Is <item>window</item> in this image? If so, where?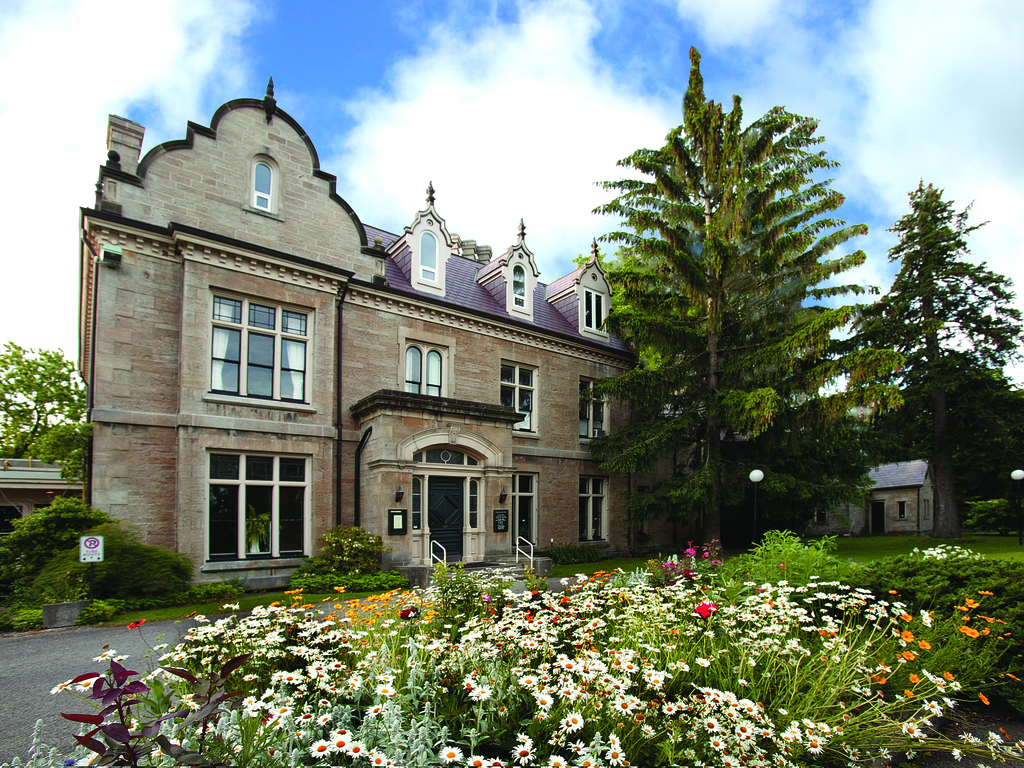
Yes, at [left=515, top=471, right=538, bottom=553].
